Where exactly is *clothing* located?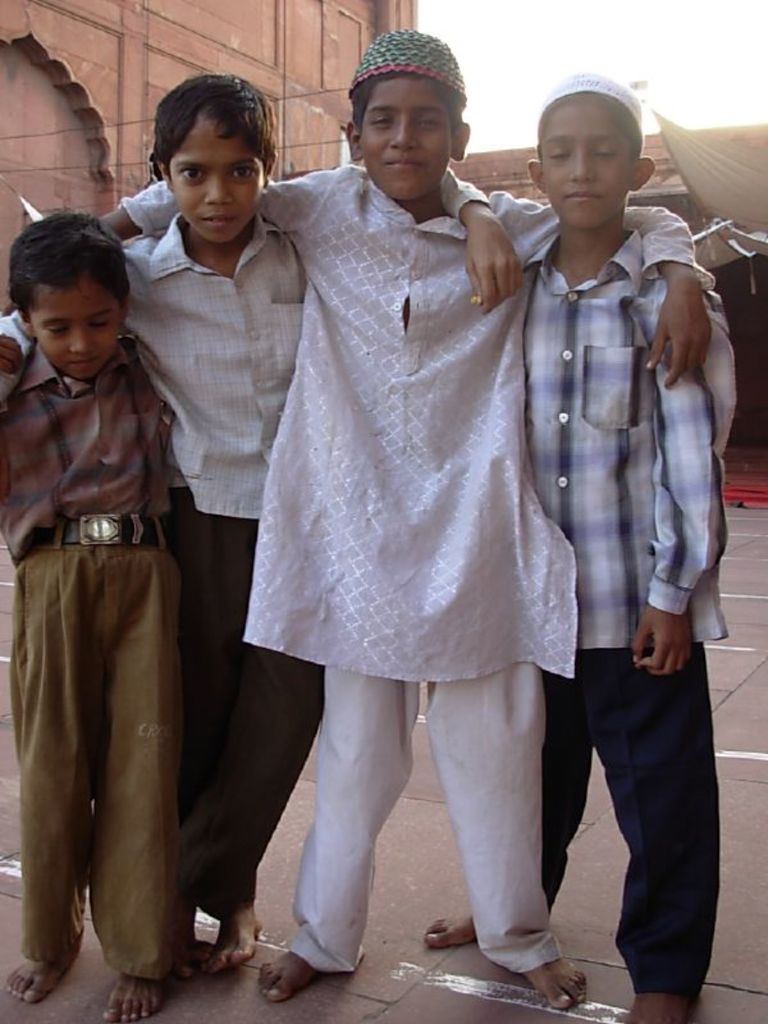
Its bounding box is box(0, 344, 179, 993).
